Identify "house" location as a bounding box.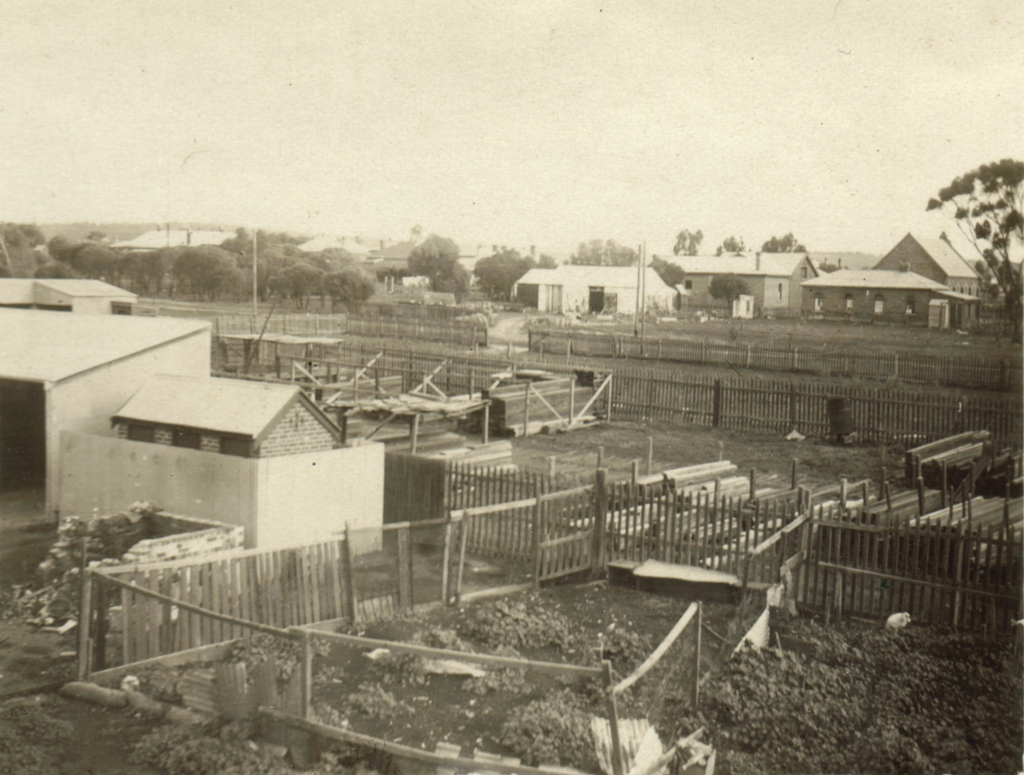
crop(807, 273, 981, 327).
